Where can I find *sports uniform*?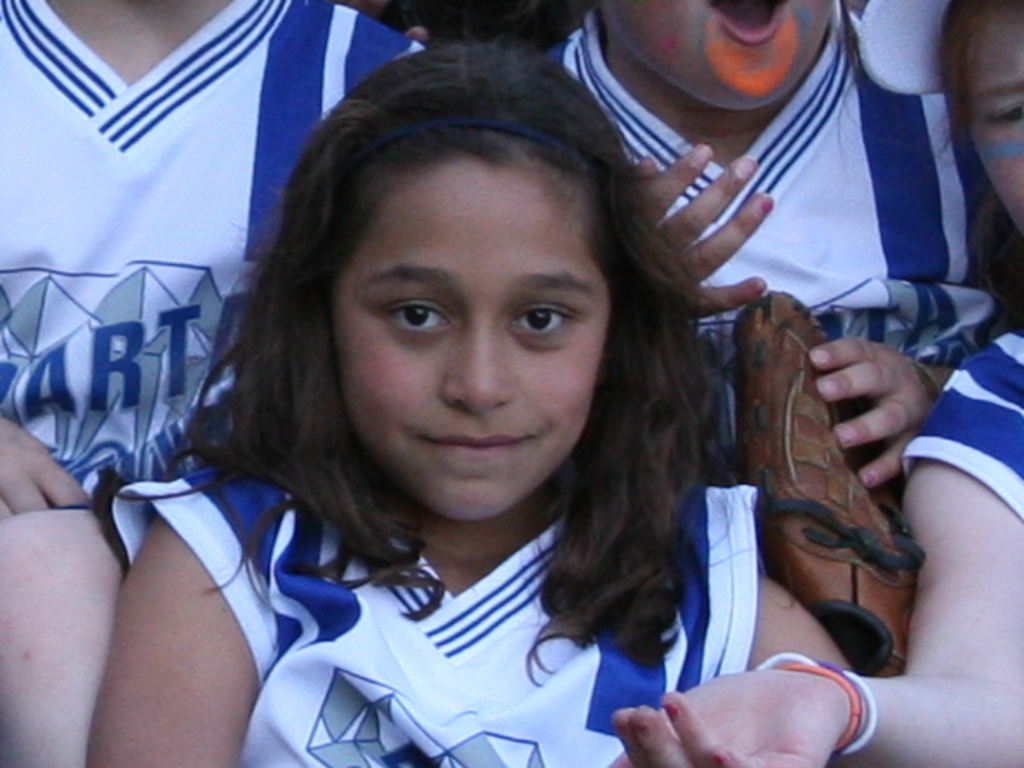
You can find it at <region>103, 452, 1023, 767</region>.
